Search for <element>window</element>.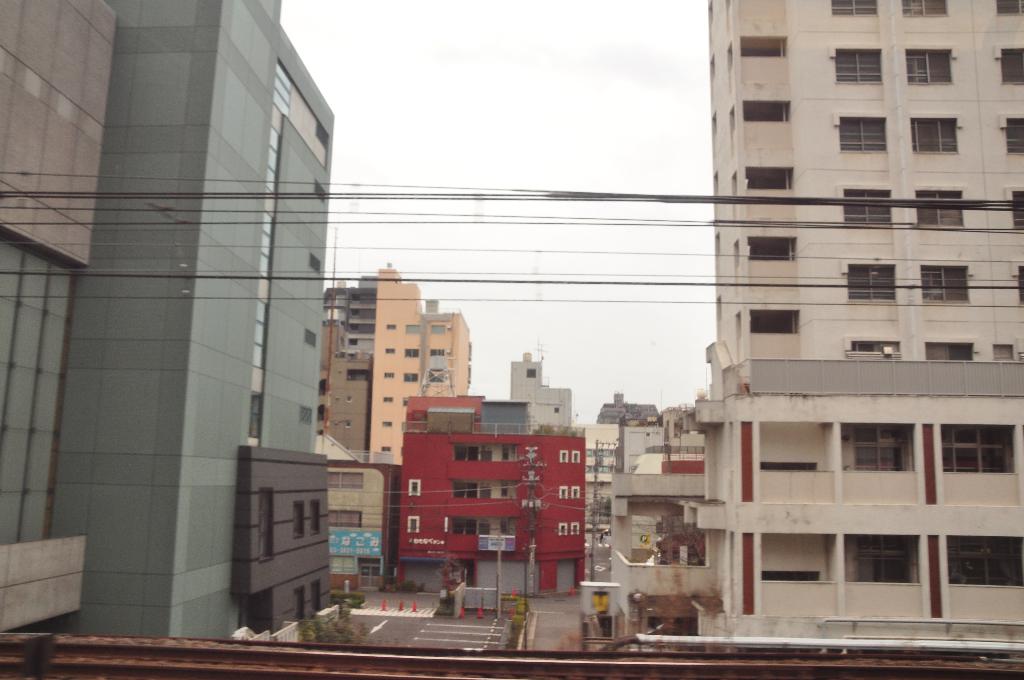
Found at <box>559,450,568,464</box>.
